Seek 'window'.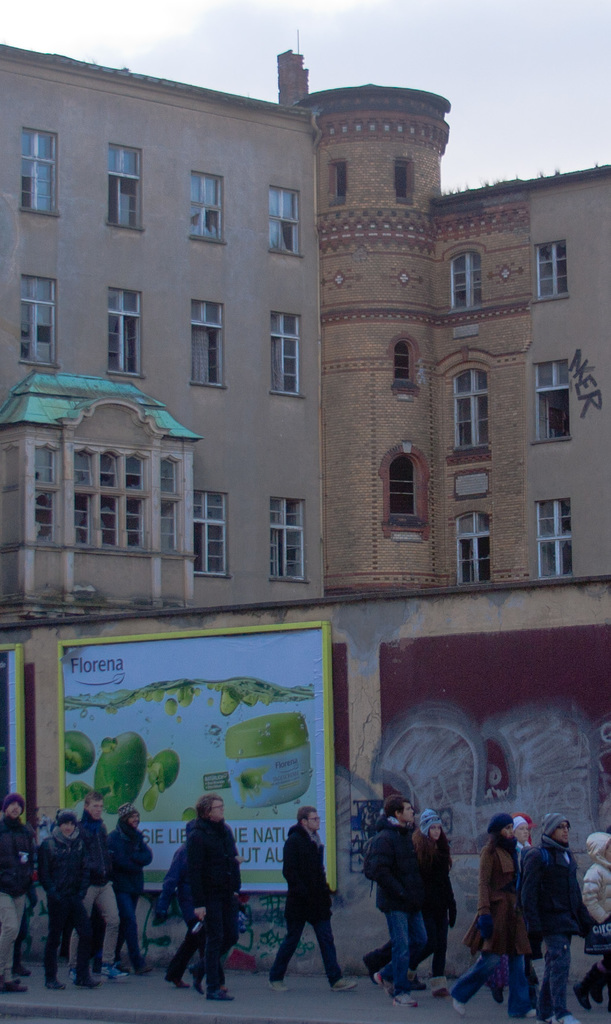
detection(270, 316, 308, 396).
